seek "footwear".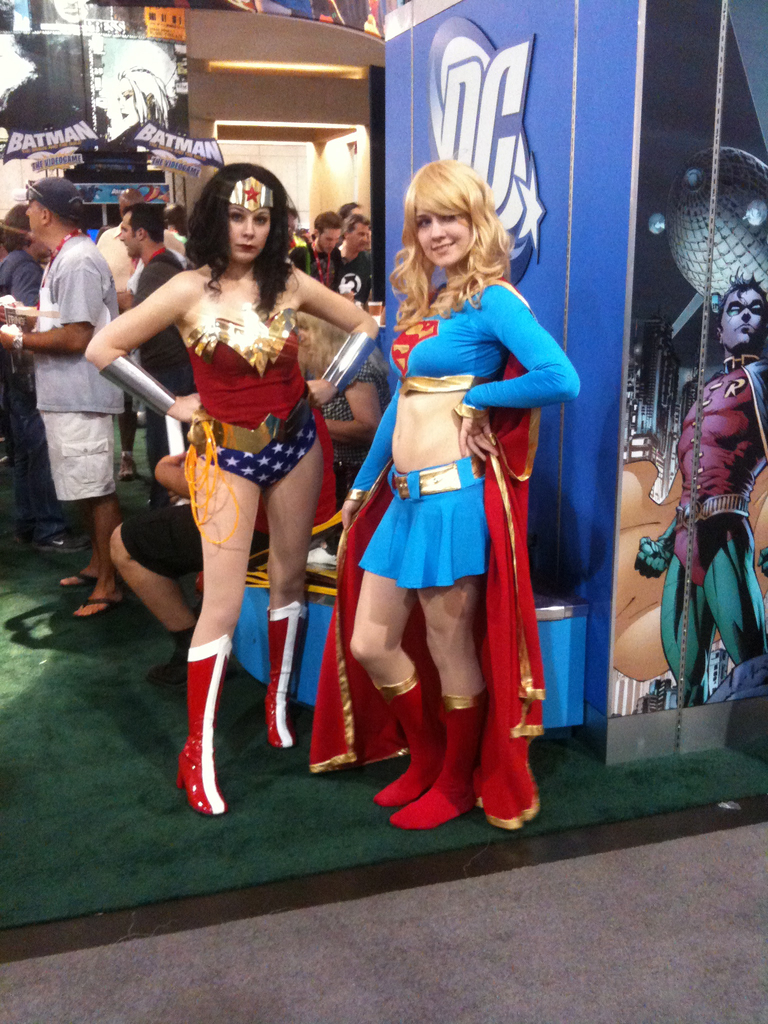
locate(53, 571, 124, 588).
